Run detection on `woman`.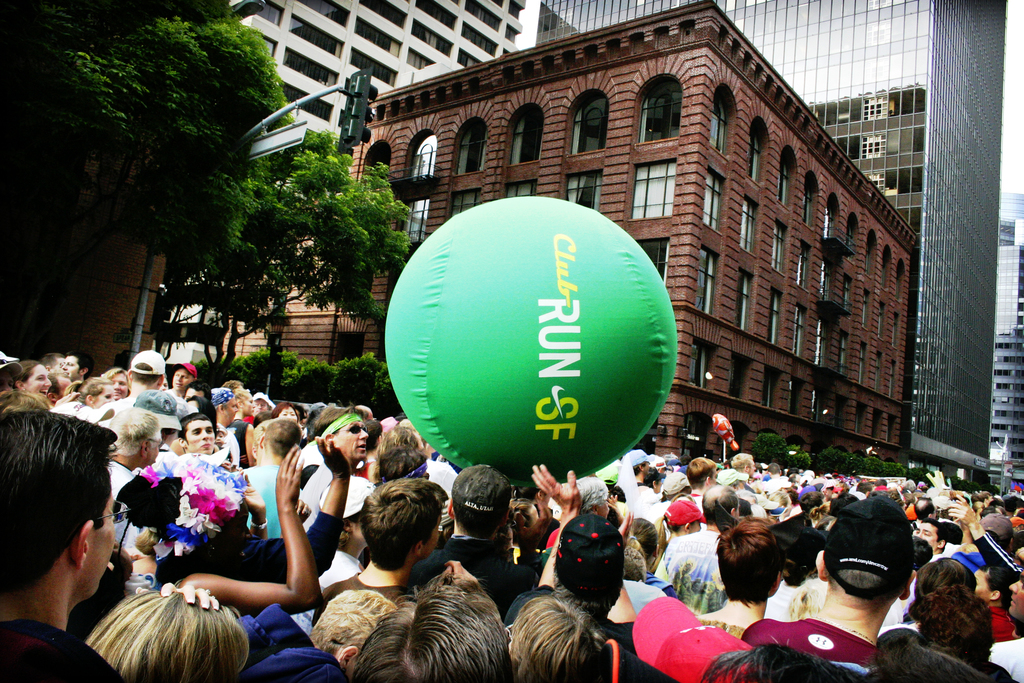
Result: <bbox>61, 376, 118, 421</bbox>.
